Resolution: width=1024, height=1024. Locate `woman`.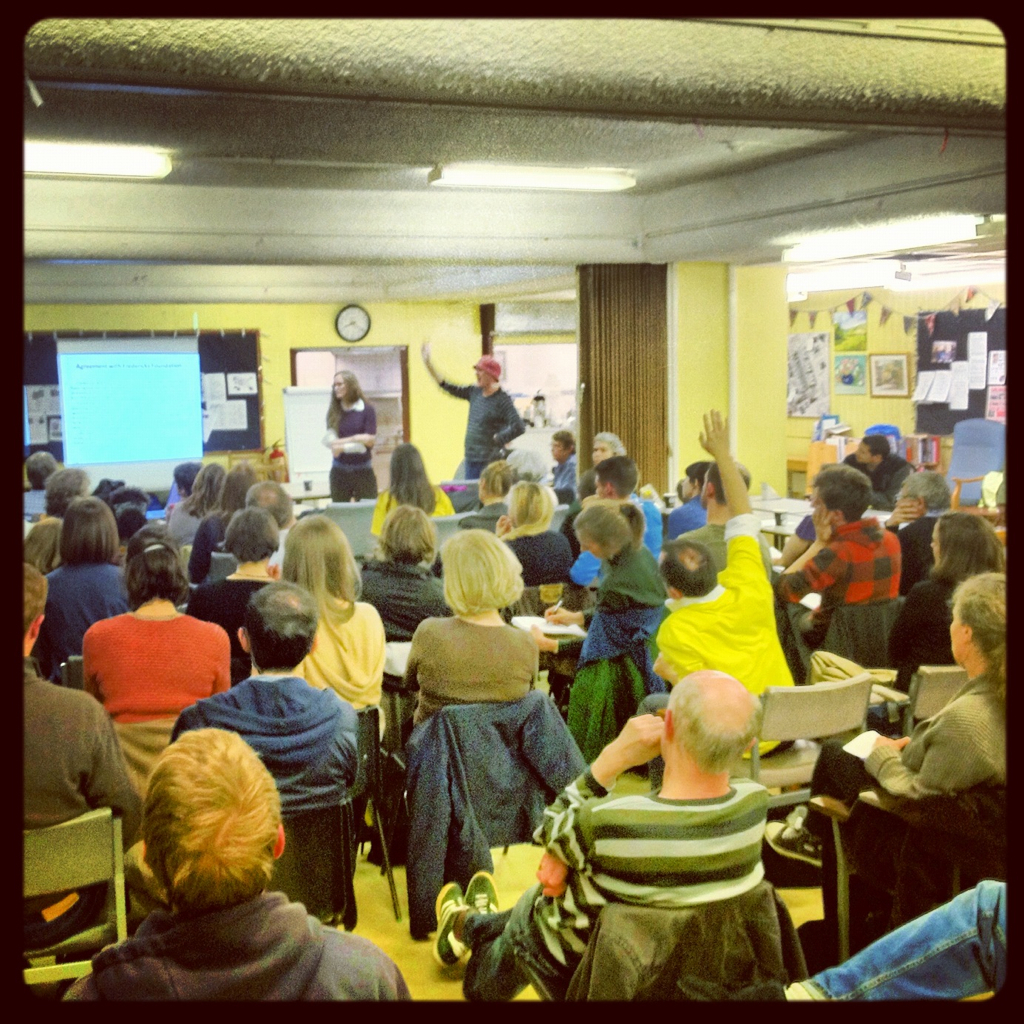
(384, 529, 534, 867).
